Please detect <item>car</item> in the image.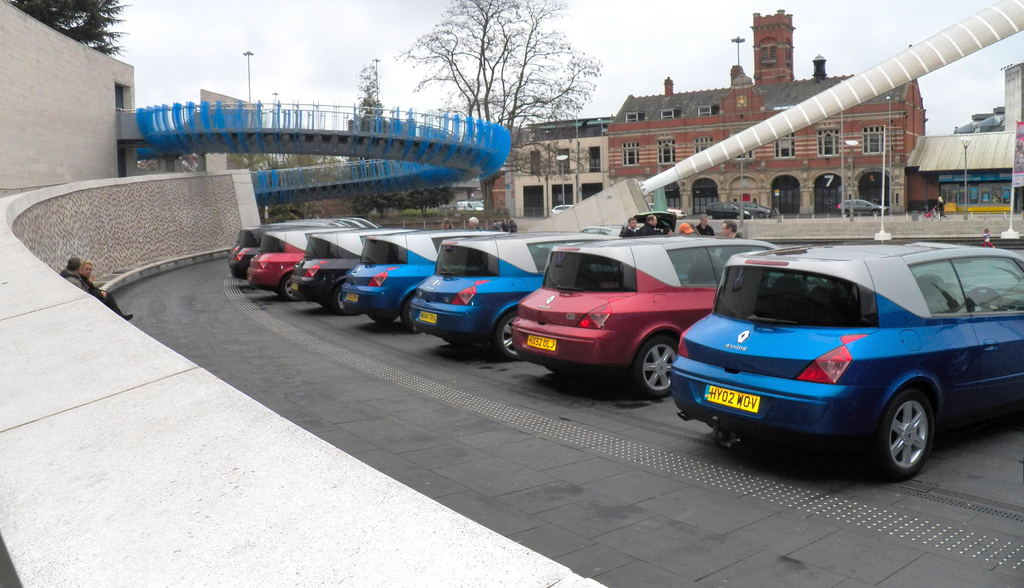
(x1=550, y1=205, x2=566, y2=216).
